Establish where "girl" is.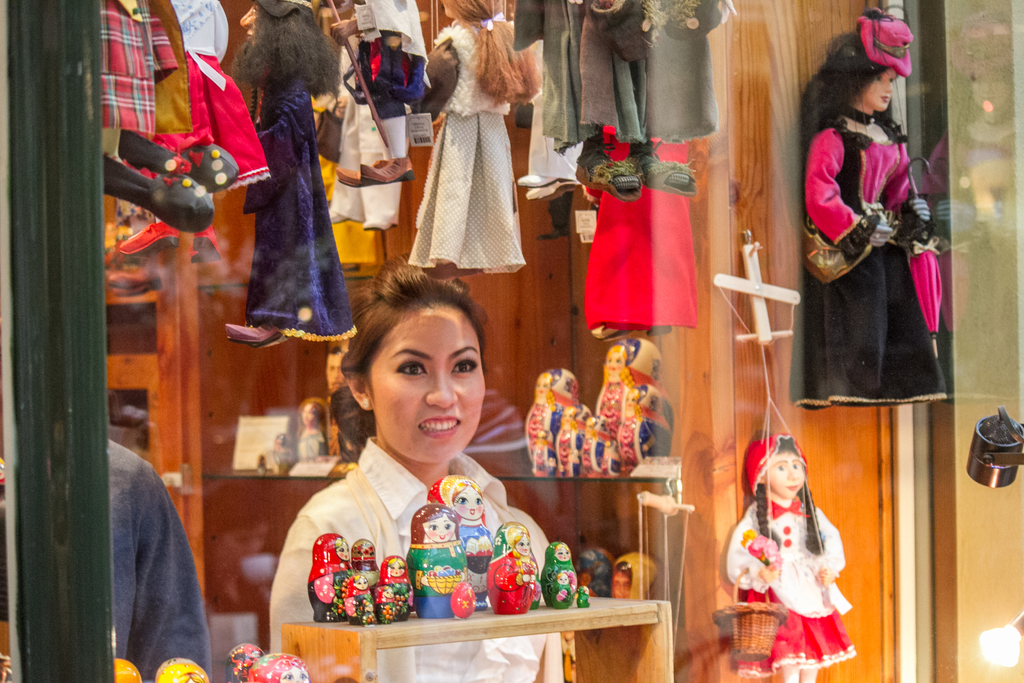
Established at rect(273, 250, 563, 682).
